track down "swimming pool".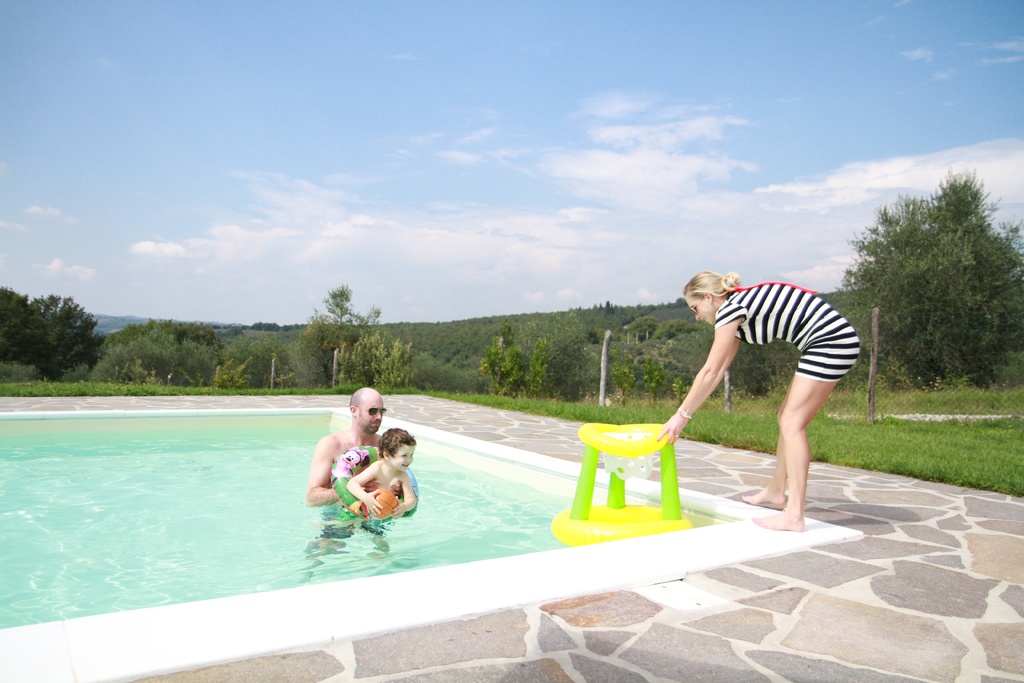
Tracked to bbox=(0, 404, 739, 632).
